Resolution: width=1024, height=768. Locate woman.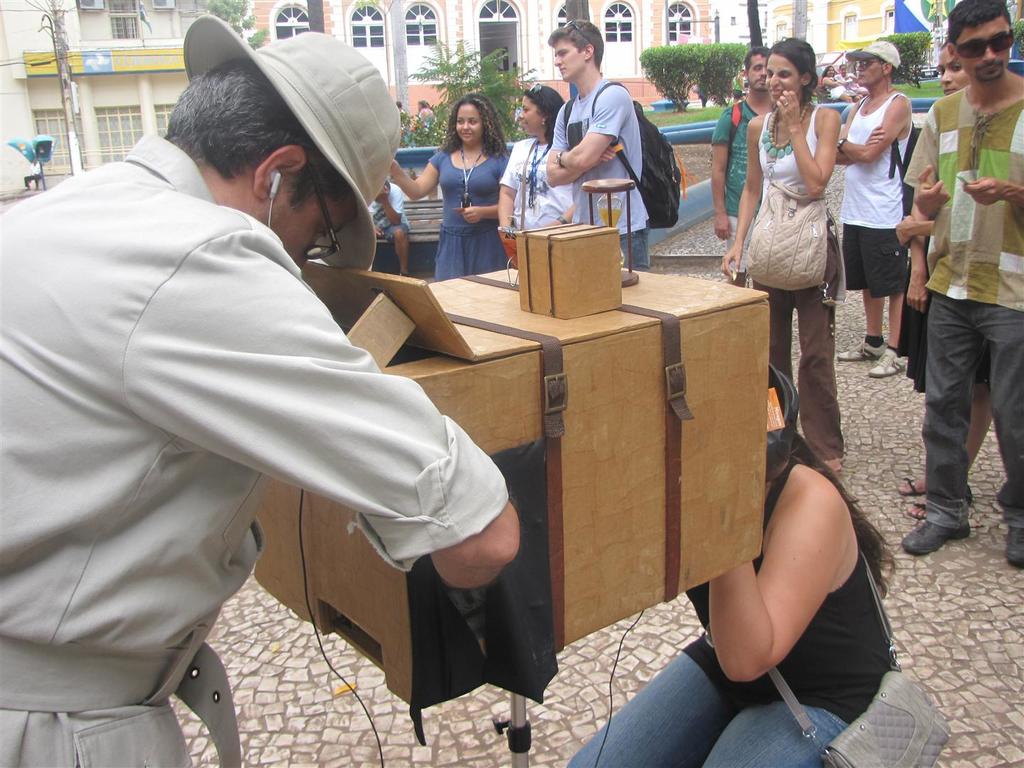
497 81 574 265.
